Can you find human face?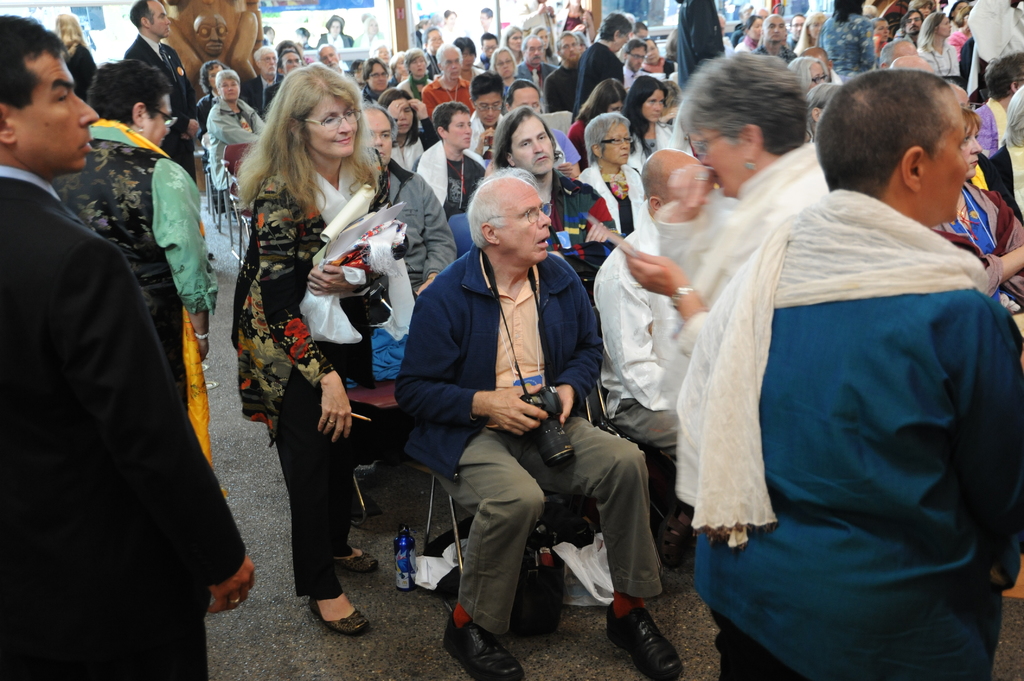
Yes, bounding box: 794, 18, 804, 43.
